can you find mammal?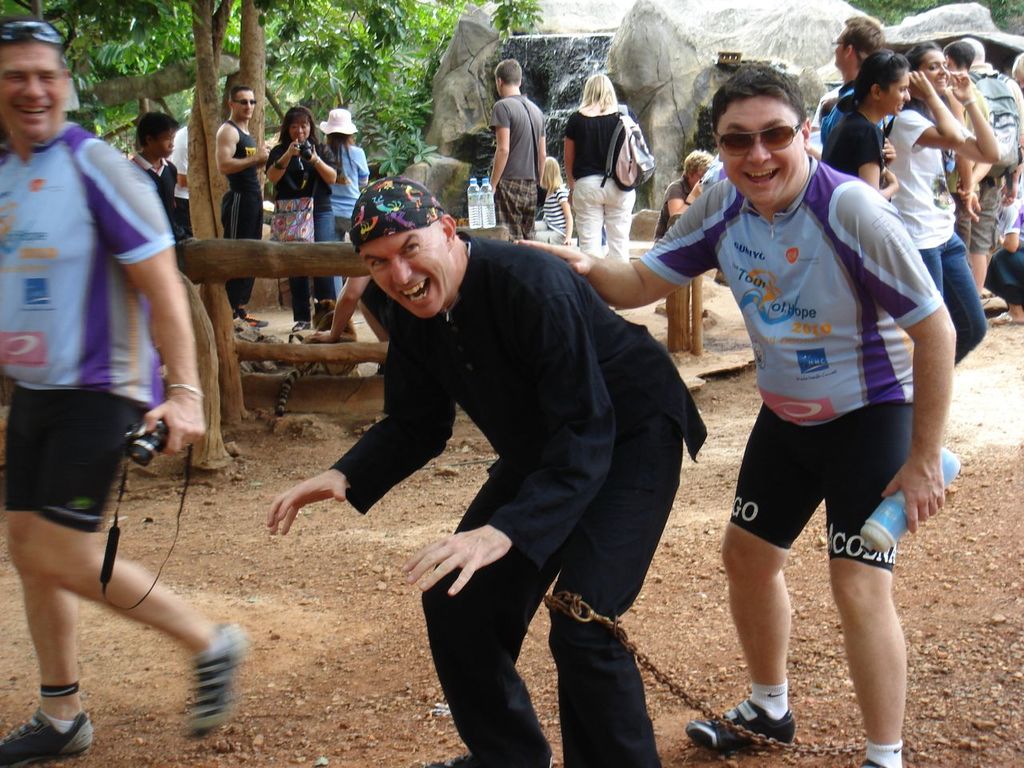
Yes, bounding box: locate(479, 55, 549, 235).
